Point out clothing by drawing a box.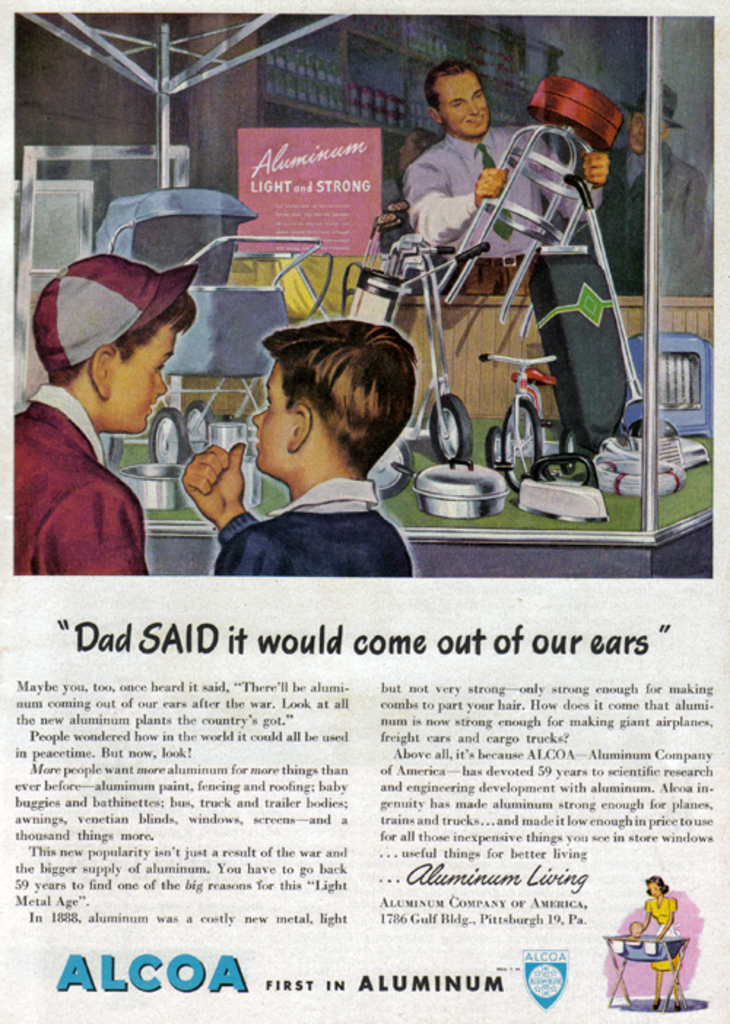
box(400, 123, 604, 295).
